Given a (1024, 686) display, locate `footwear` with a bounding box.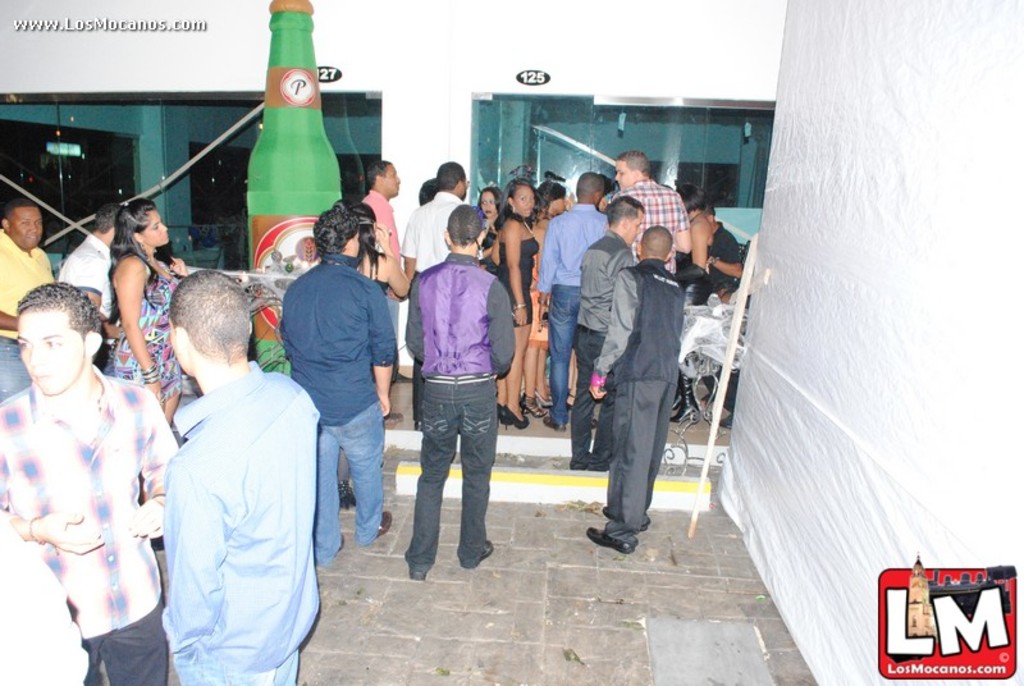
Located: bbox=[673, 370, 684, 407].
